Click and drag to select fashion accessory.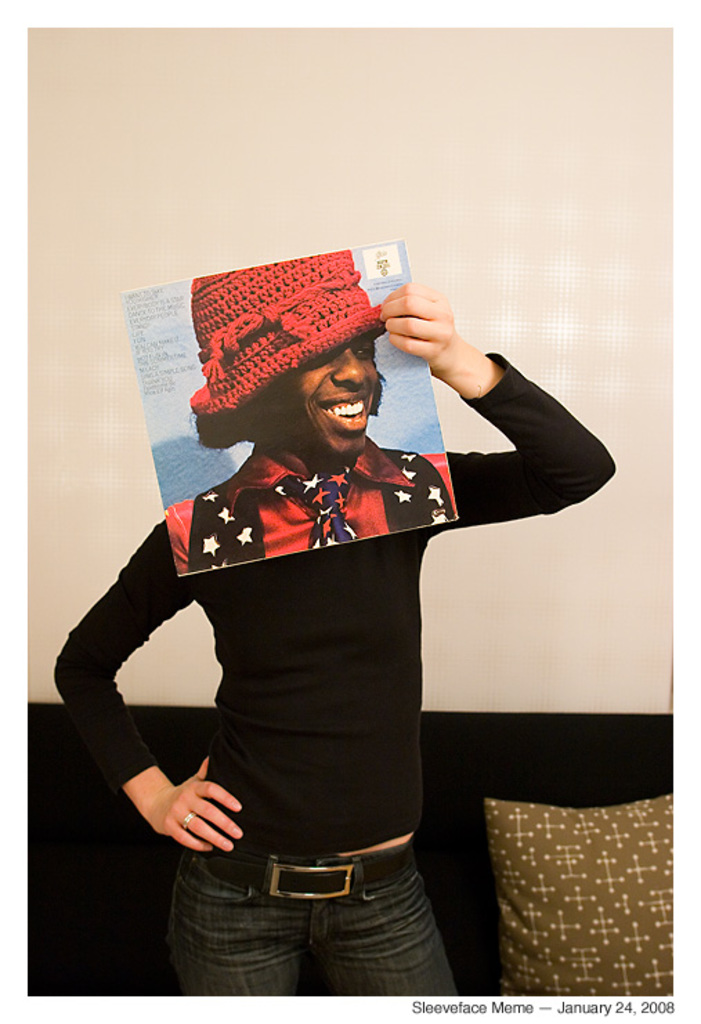
Selection: (x1=181, y1=808, x2=195, y2=831).
